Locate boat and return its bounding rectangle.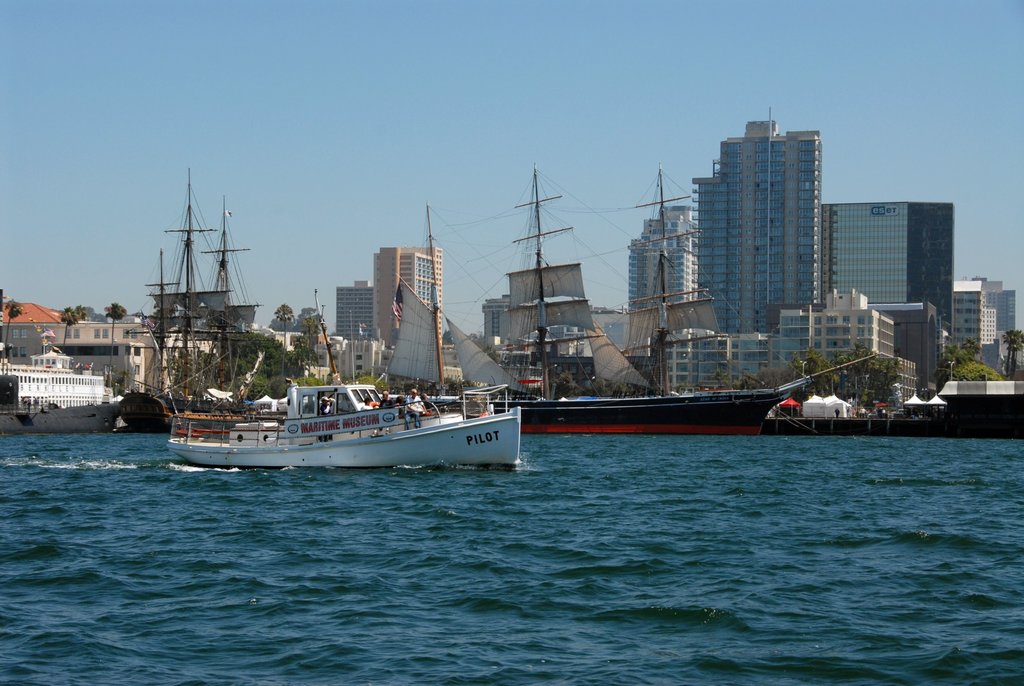
146/347/524/471.
